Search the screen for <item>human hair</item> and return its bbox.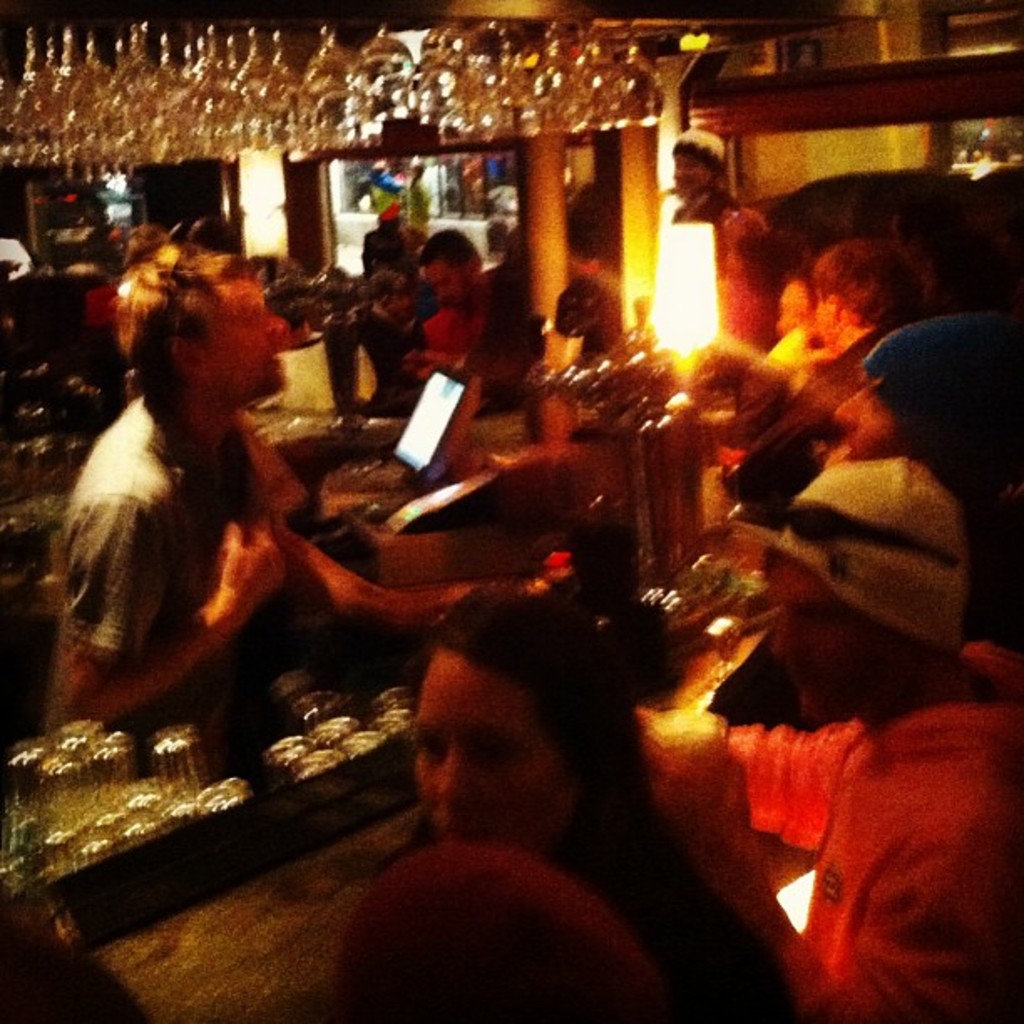
Found: <region>398, 594, 659, 897</region>.
